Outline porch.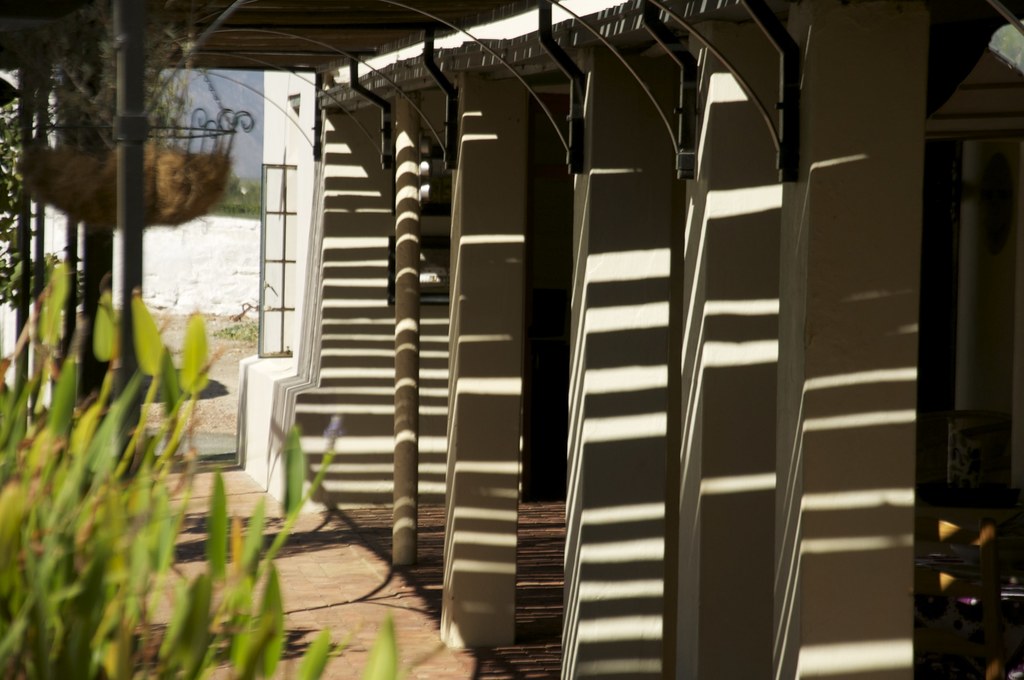
Outline: 4/4/1023/679.
